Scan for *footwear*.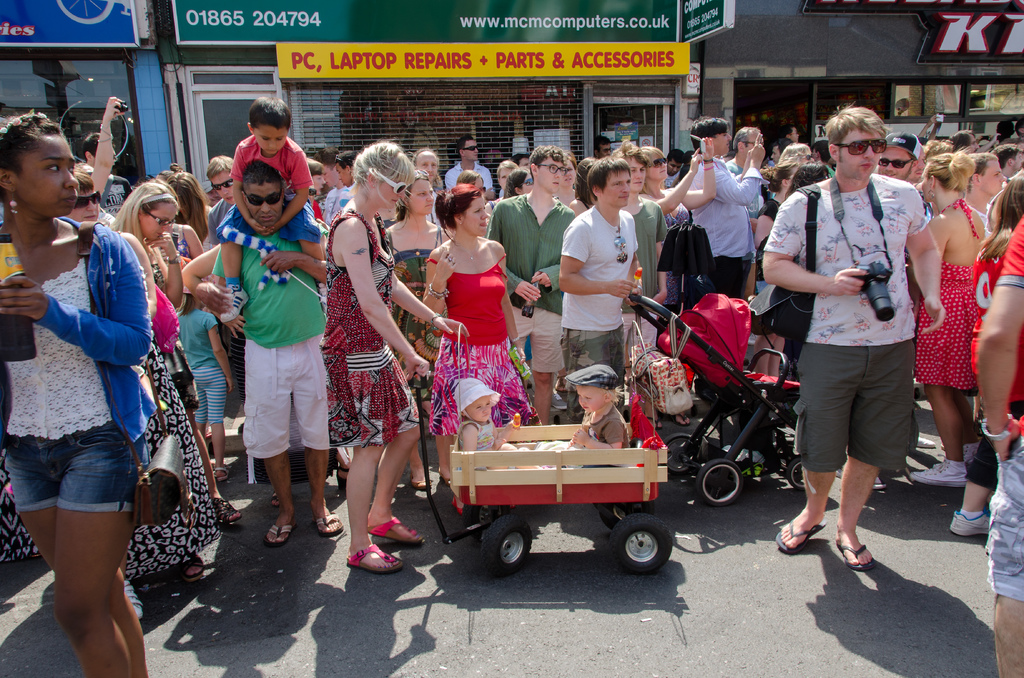
Scan result: bbox(412, 475, 433, 490).
